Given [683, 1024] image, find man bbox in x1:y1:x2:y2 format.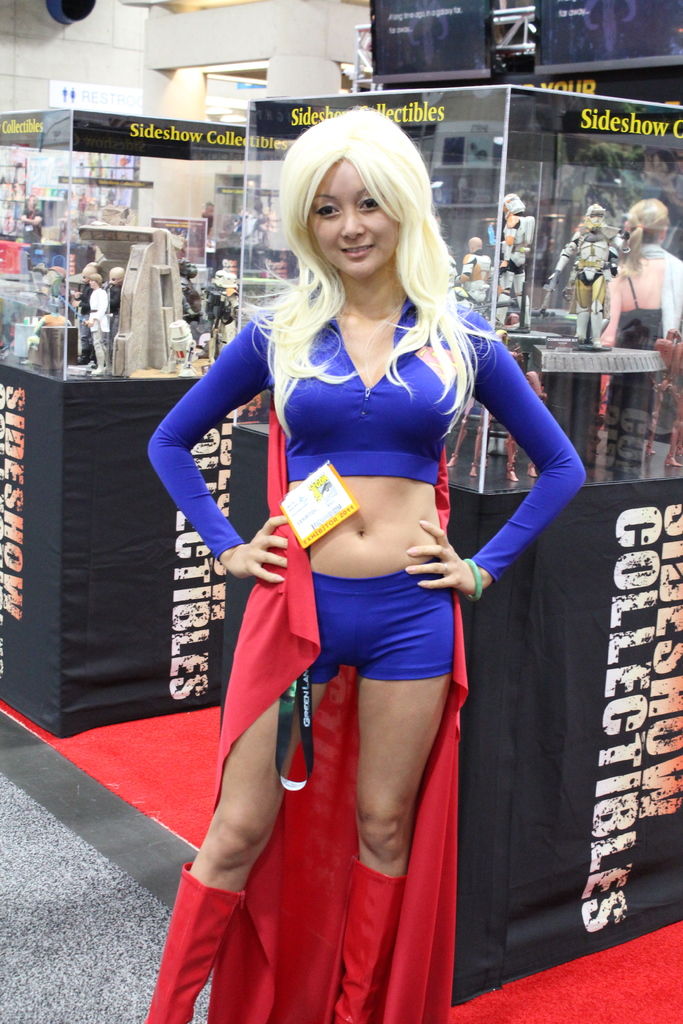
543:198:623:349.
